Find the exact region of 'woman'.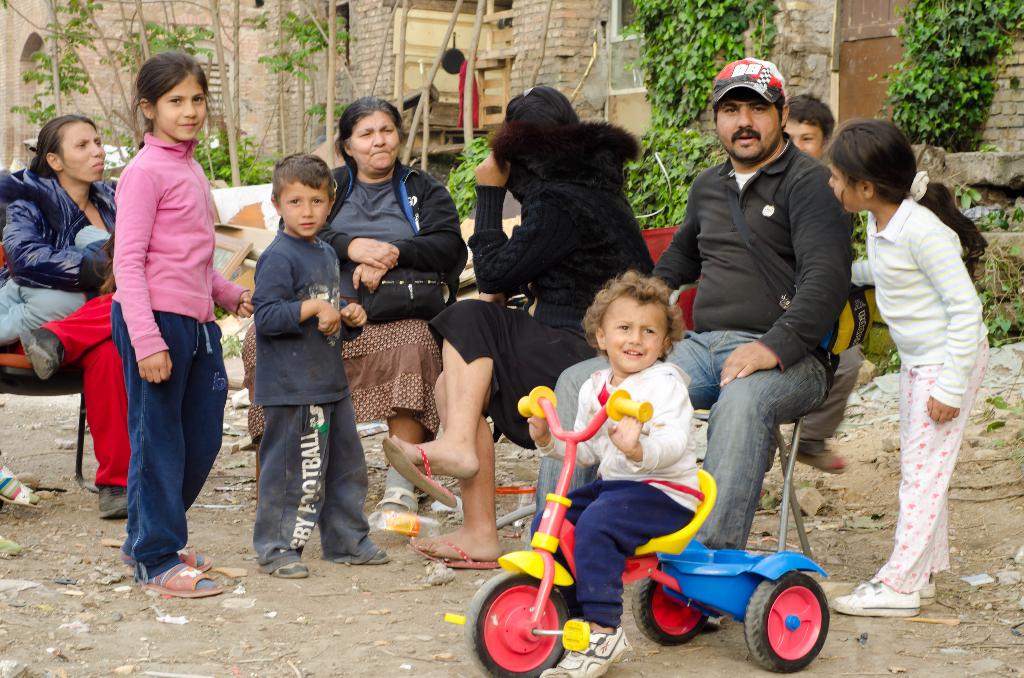
Exact region: 230, 90, 475, 530.
